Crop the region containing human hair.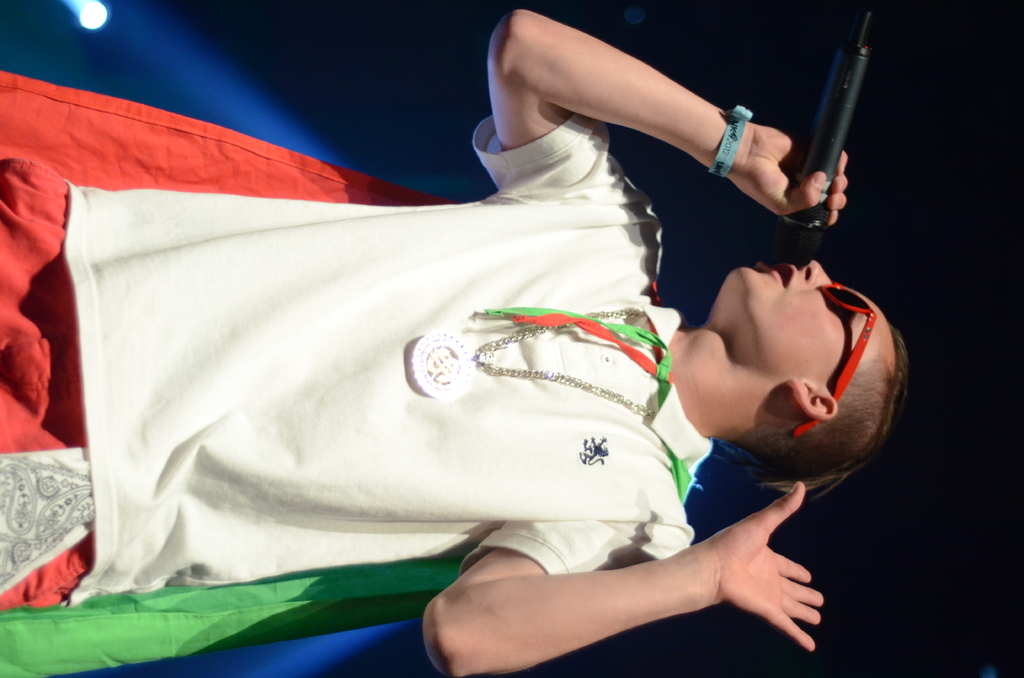
Crop region: left=739, top=319, right=913, bottom=510.
